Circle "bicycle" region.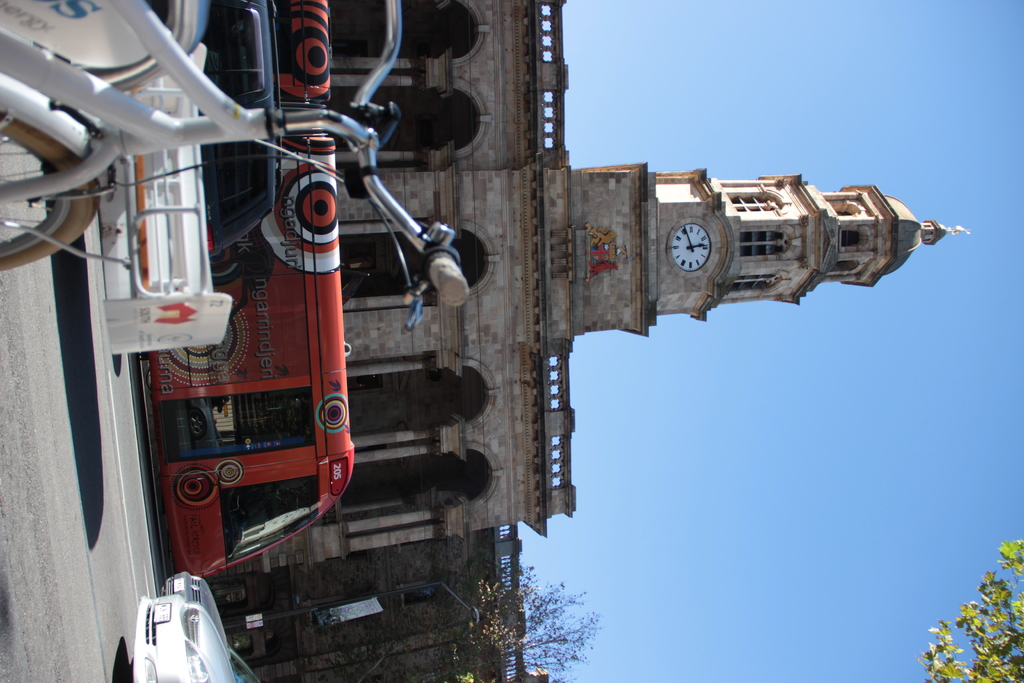
Region: [x1=0, y1=0, x2=470, y2=329].
